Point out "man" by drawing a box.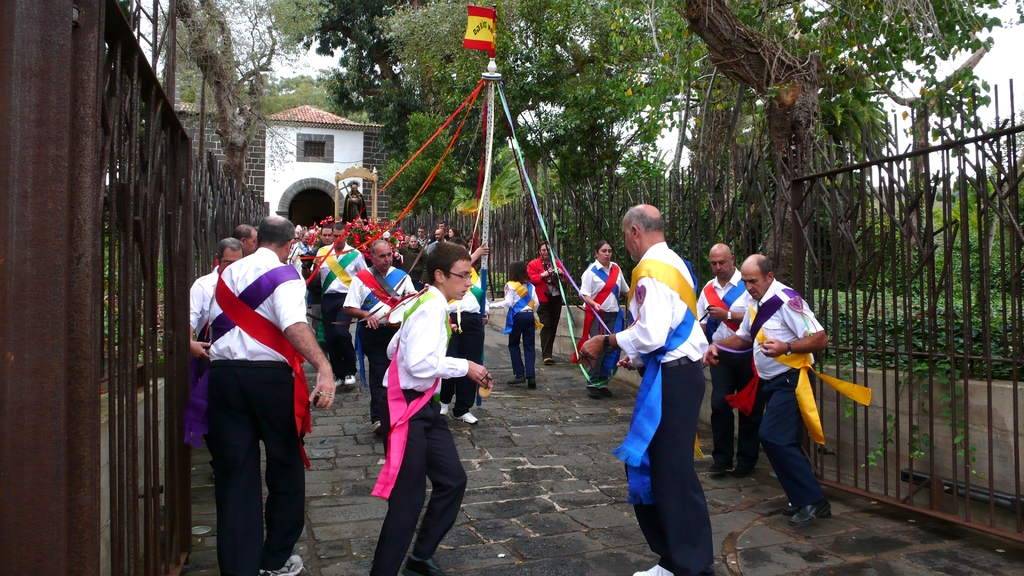
[x1=579, y1=202, x2=710, y2=575].
